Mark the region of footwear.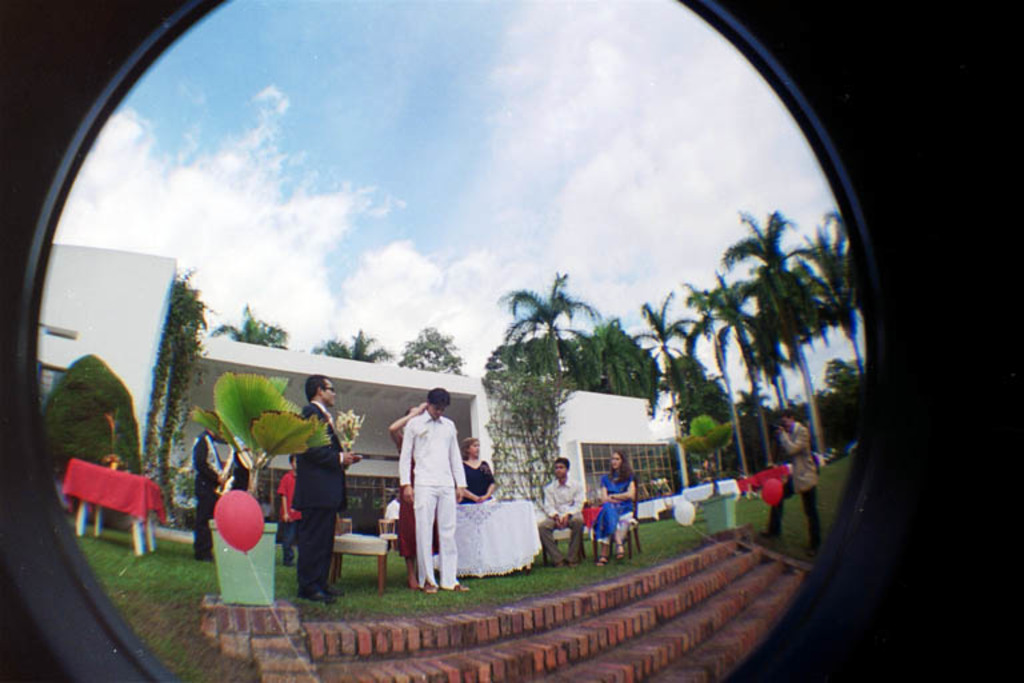
Region: (616, 544, 627, 560).
